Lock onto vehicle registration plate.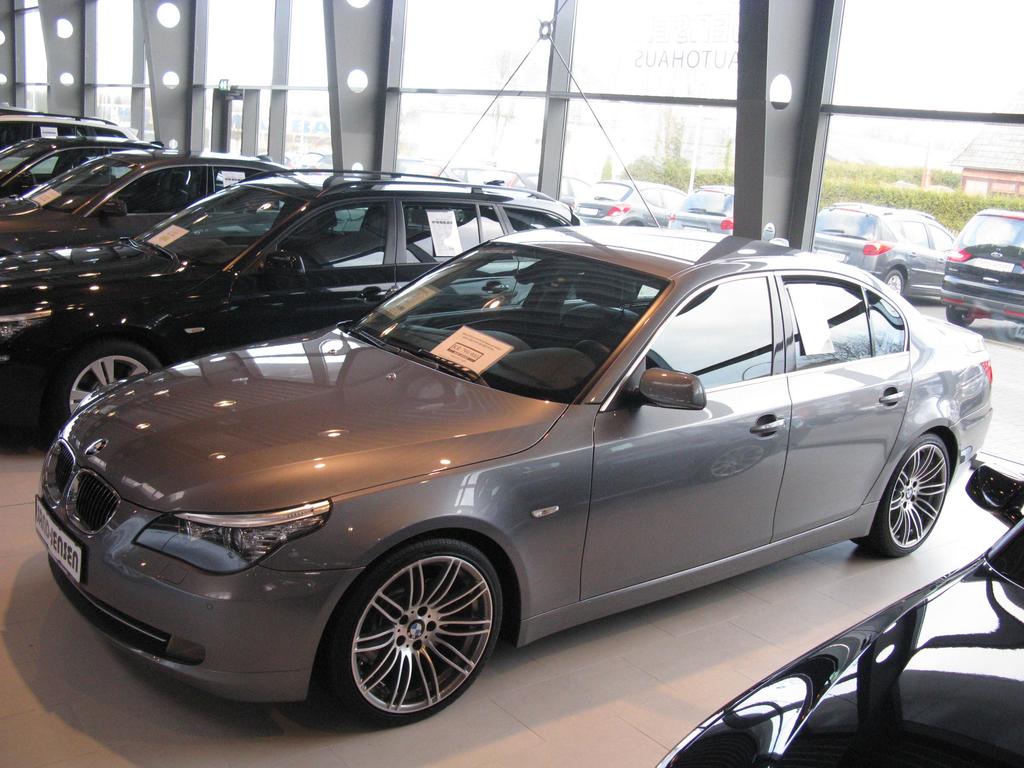
Locked: pyautogui.locateOnScreen(33, 493, 83, 581).
